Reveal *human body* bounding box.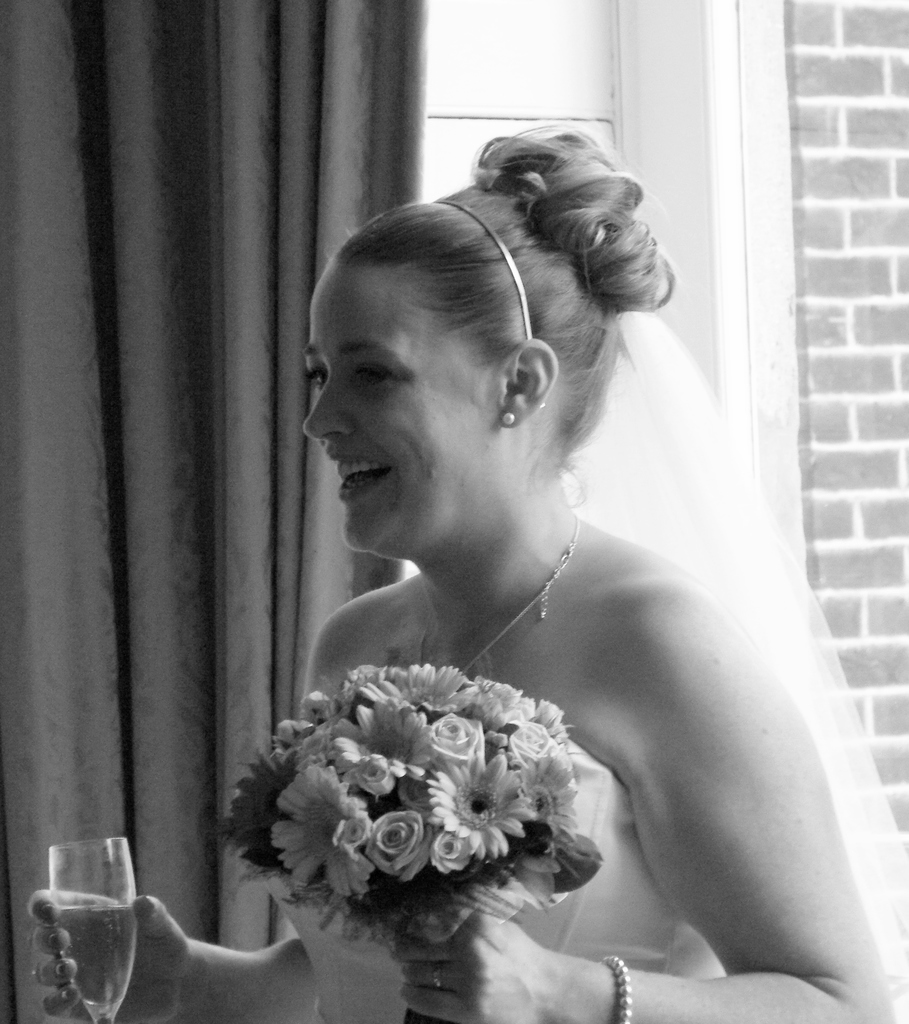
Revealed: 33, 123, 893, 1023.
